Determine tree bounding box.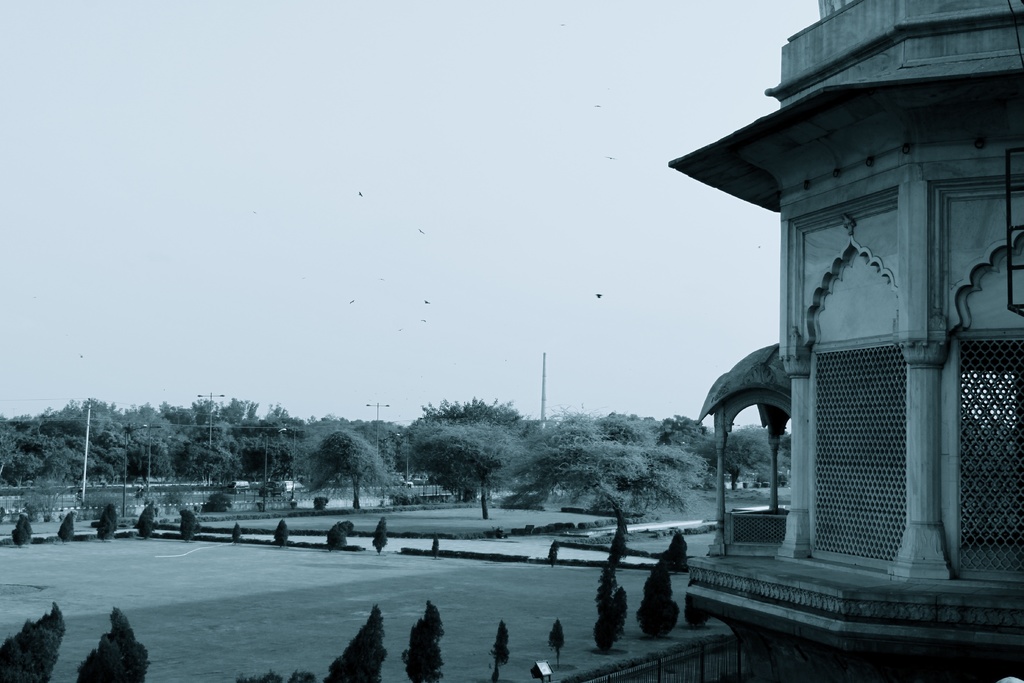
Determined: x1=391, y1=404, x2=539, y2=503.
